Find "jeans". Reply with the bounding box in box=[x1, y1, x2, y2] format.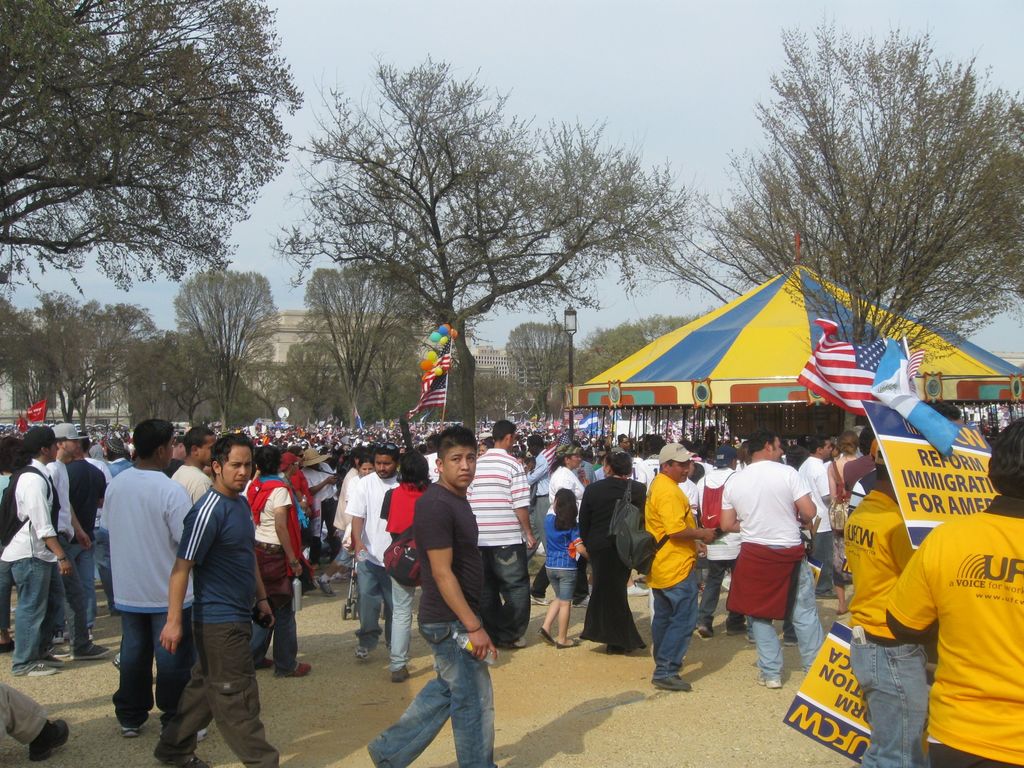
box=[387, 639, 494, 767].
